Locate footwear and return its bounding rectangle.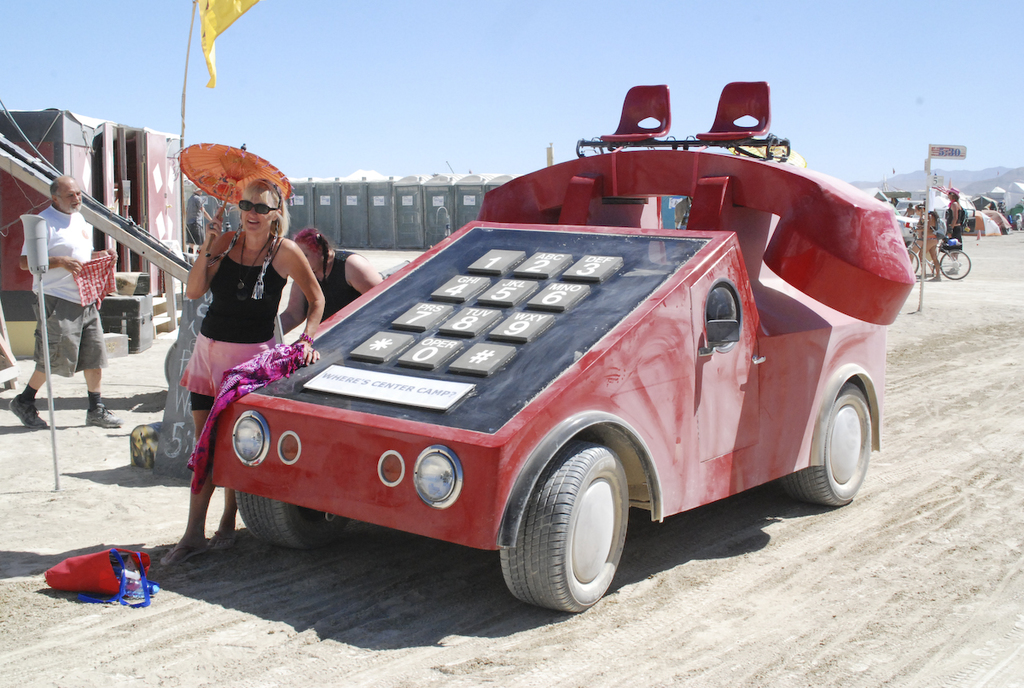
Rect(208, 527, 245, 548).
